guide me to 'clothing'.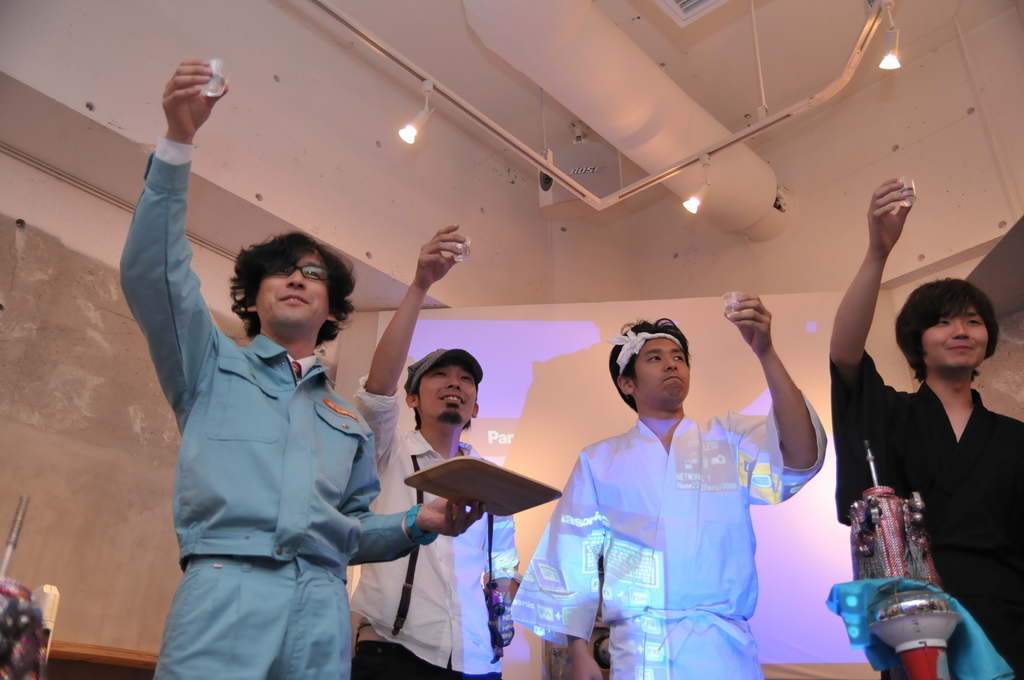
Guidance: crop(351, 376, 519, 679).
